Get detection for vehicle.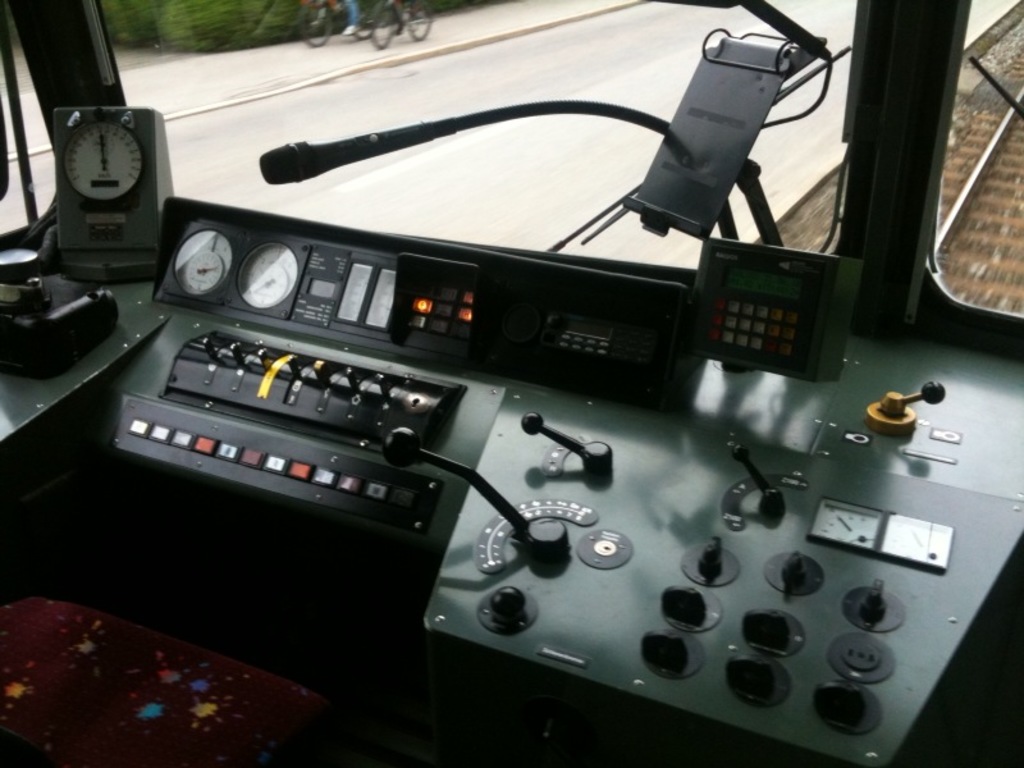
Detection: [x1=367, y1=0, x2=436, y2=49].
